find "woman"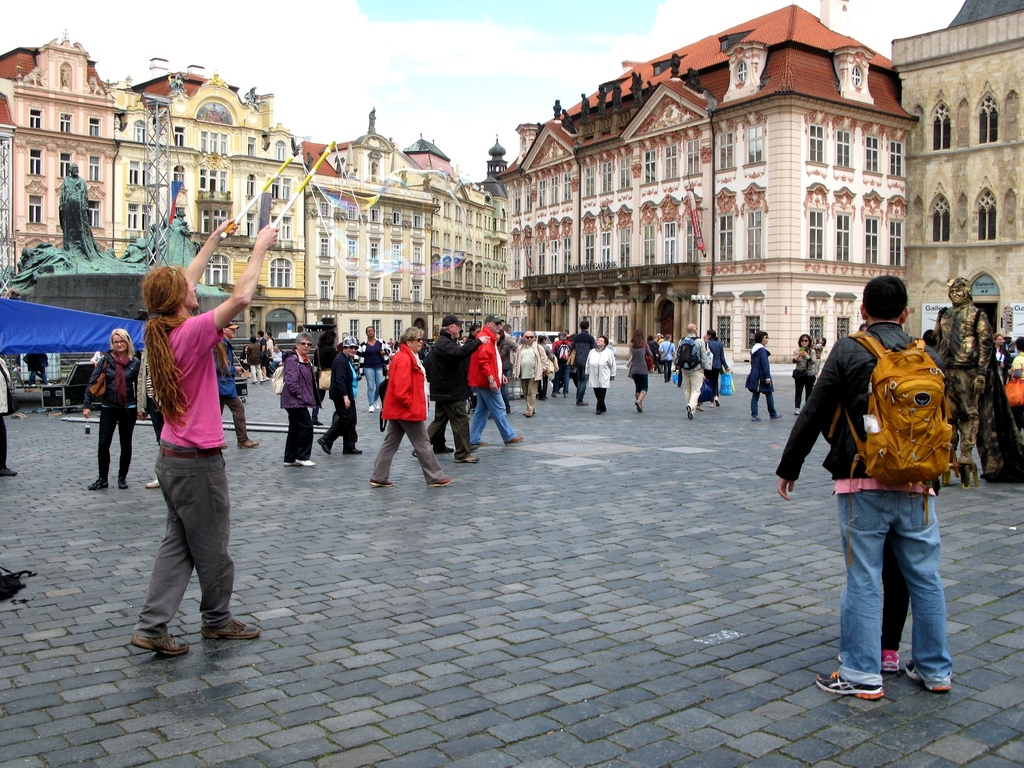
left=993, top=333, right=1011, bottom=386
